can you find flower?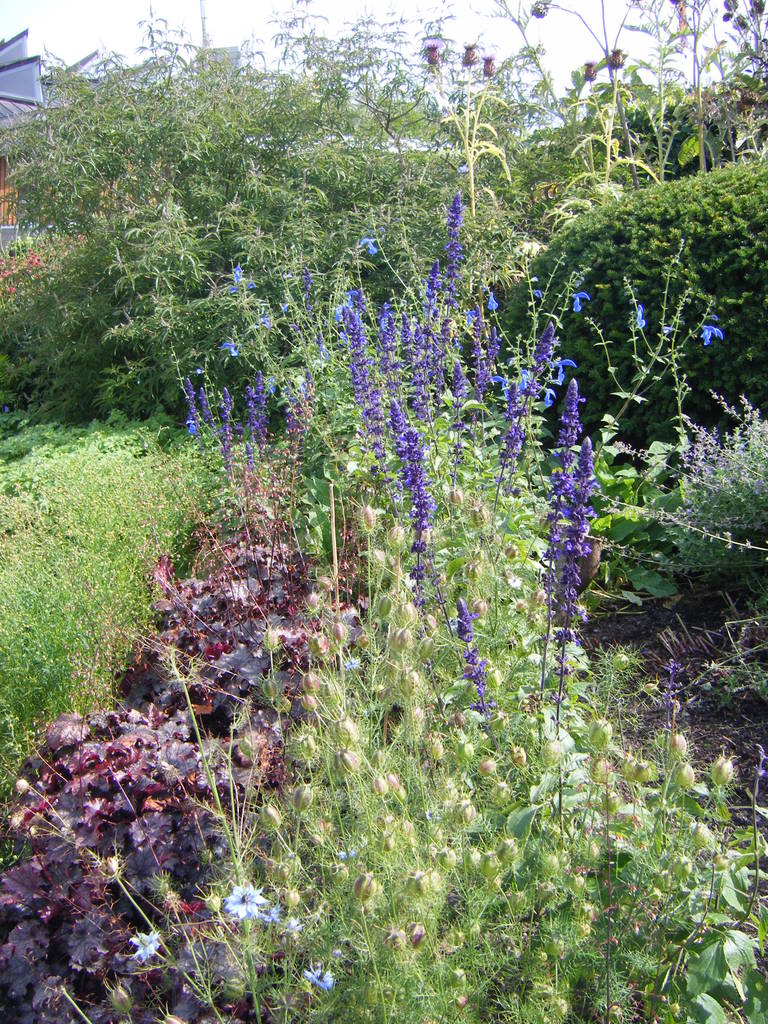
Yes, bounding box: [702, 323, 728, 349].
